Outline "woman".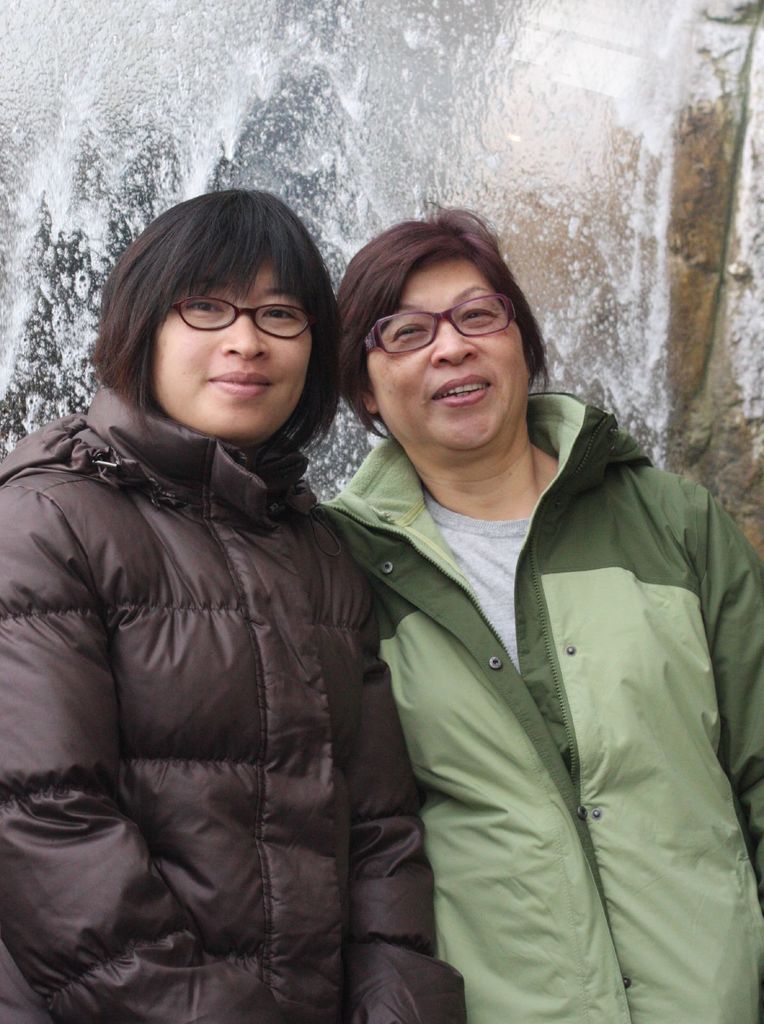
Outline: 0,169,489,1023.
